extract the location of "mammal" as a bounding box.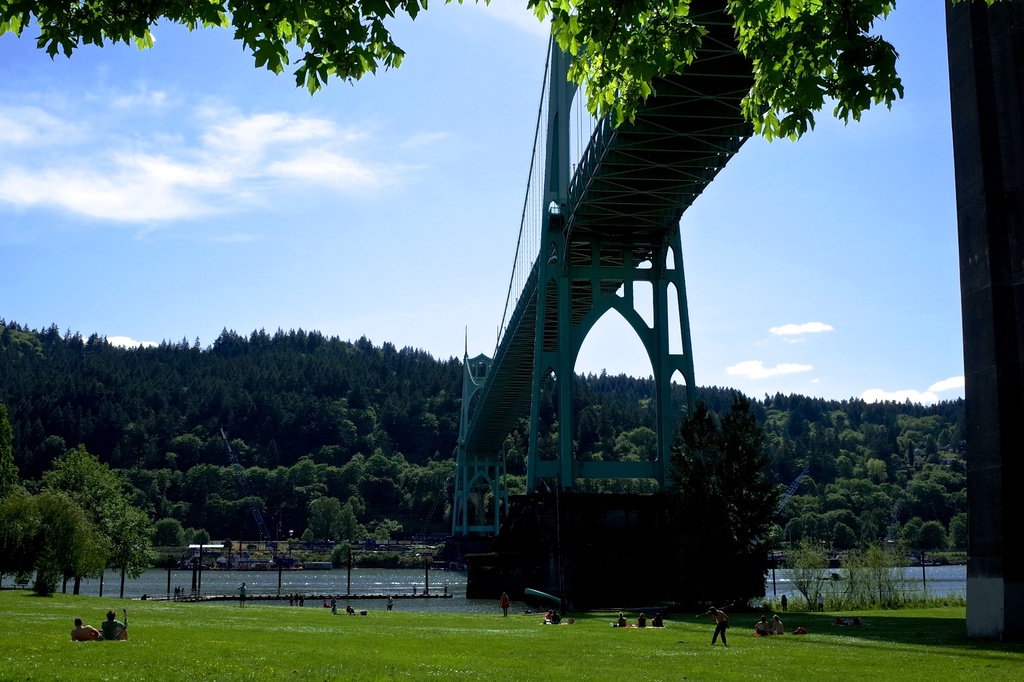
[707,608,725,646].
